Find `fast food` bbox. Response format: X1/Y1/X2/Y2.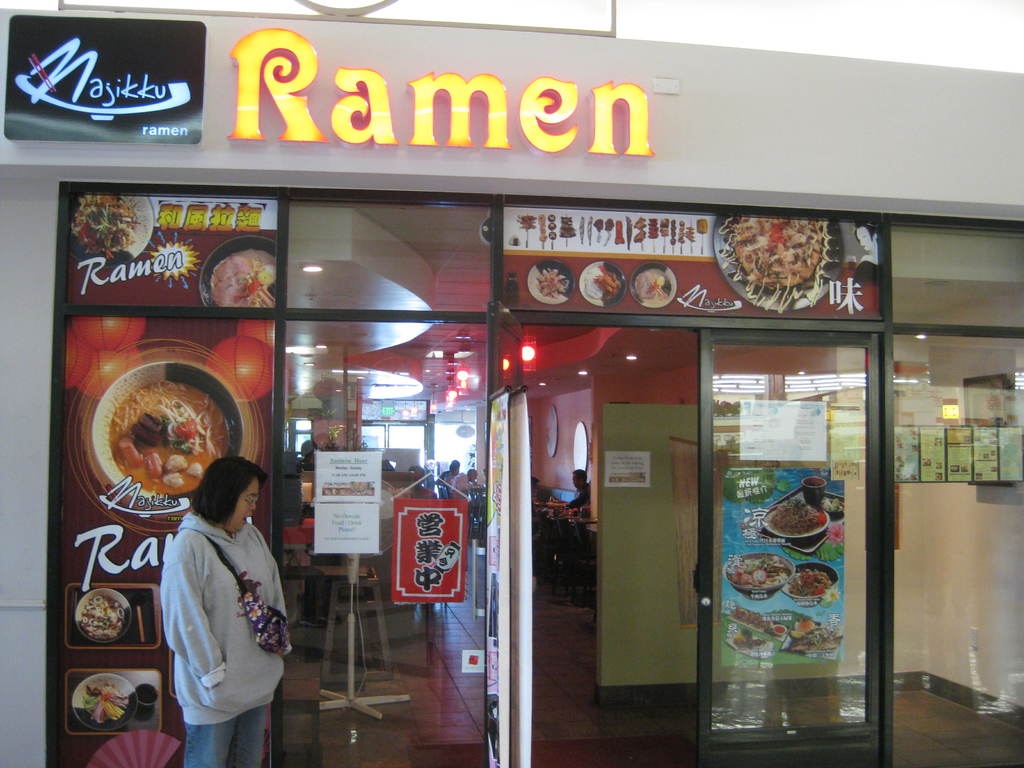
624/217/634/250.
